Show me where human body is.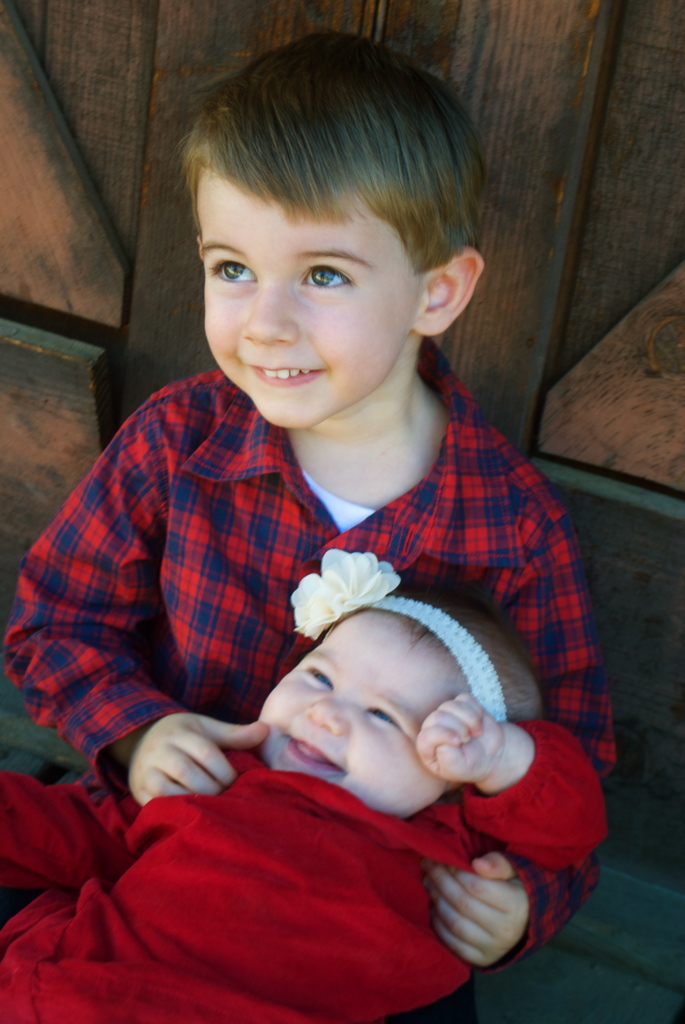
human body is at bbox=(0, 690, 613, 1023).
